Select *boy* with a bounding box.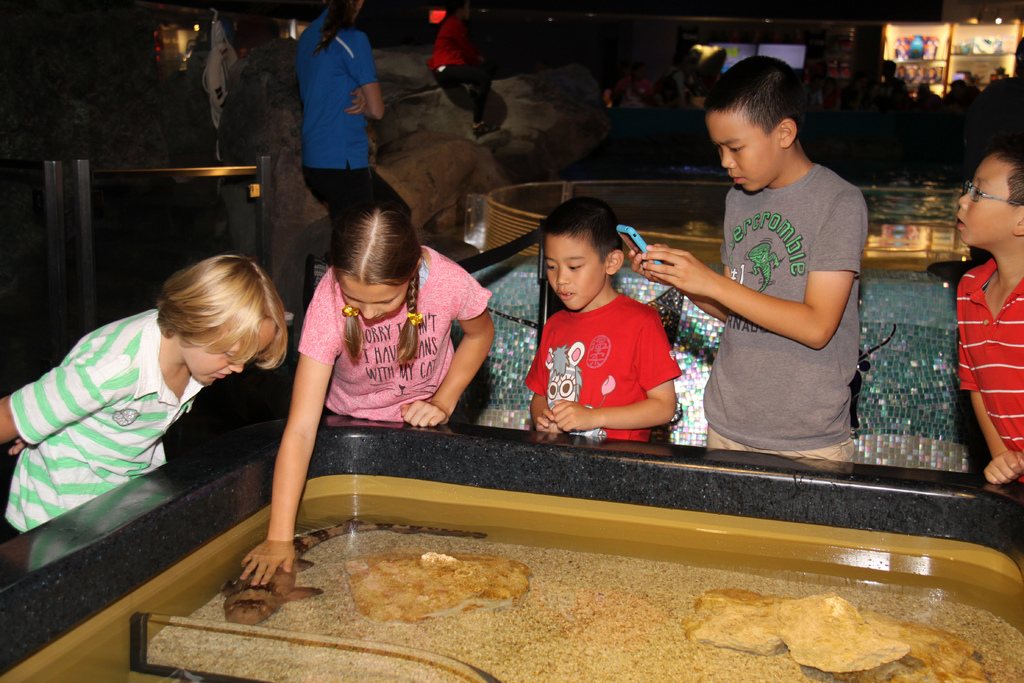
x1=519, y1=190, x2=681, y2=445.
